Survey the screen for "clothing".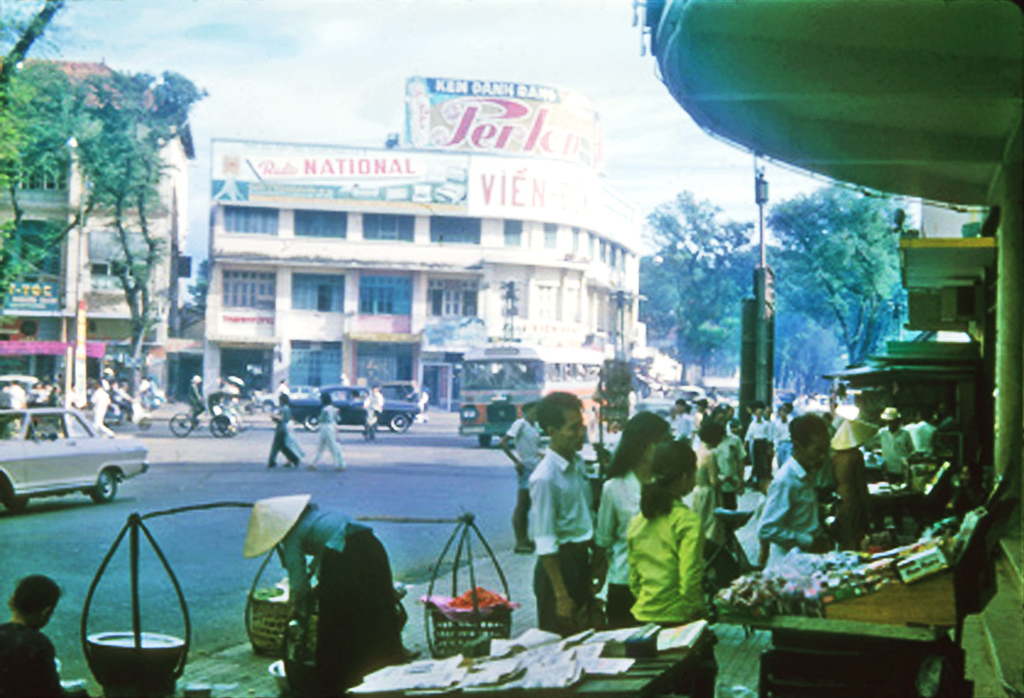
Survey found: <box>269,406,298,462</box>.
